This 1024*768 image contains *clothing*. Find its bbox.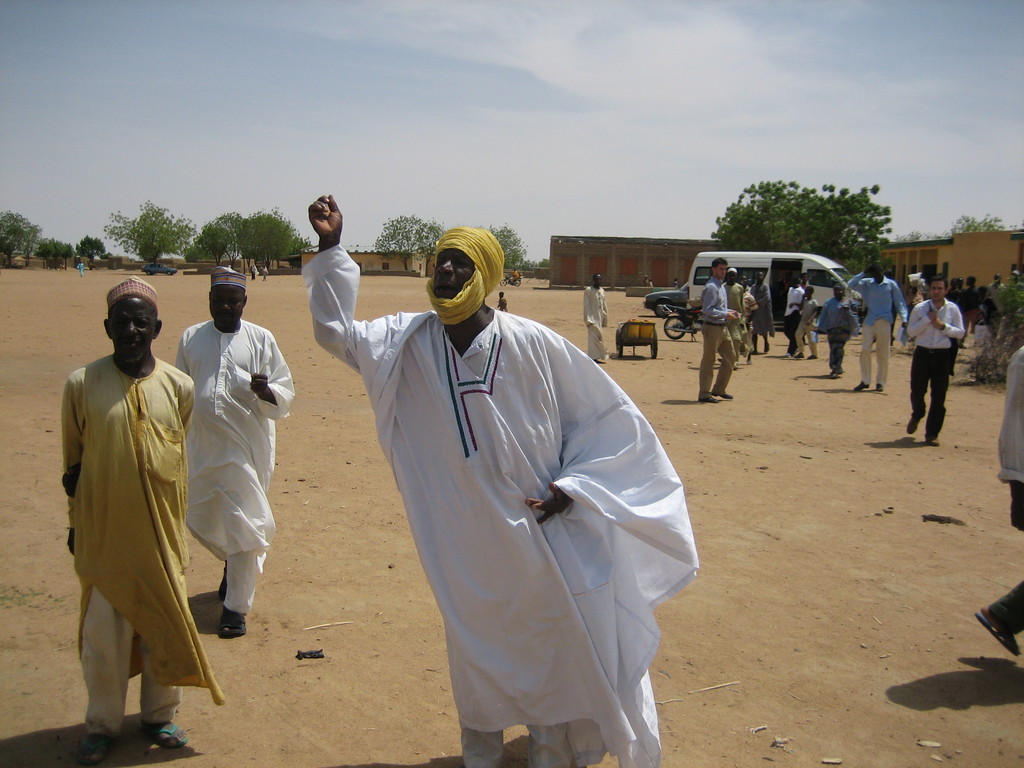
846 266 861 304.
